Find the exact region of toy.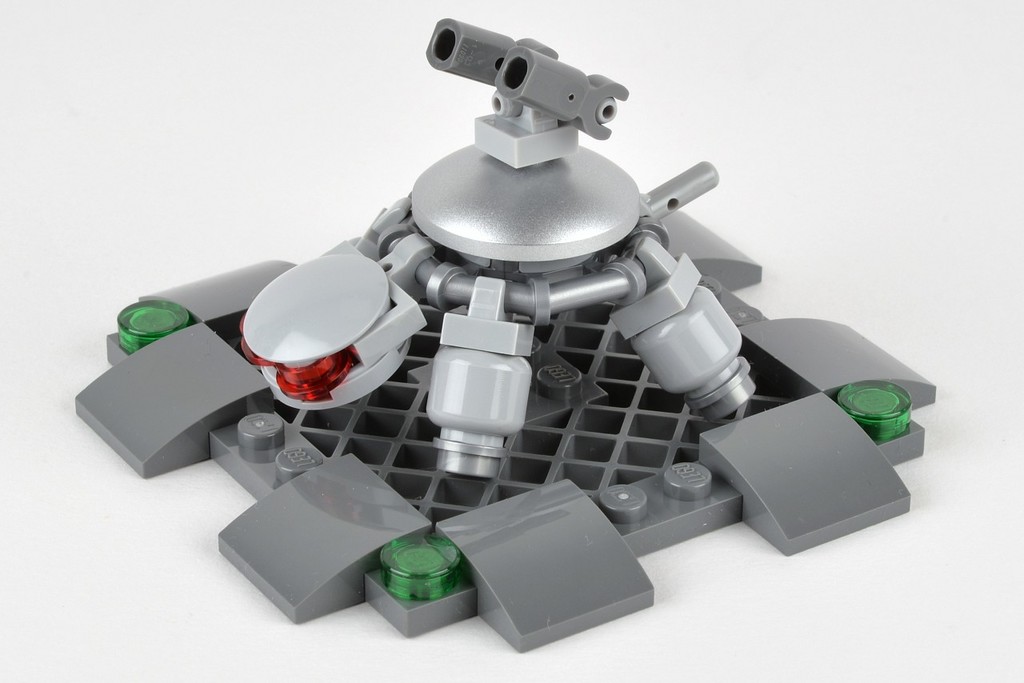
Exact region: bbox=[134, 3, 918, 596].
